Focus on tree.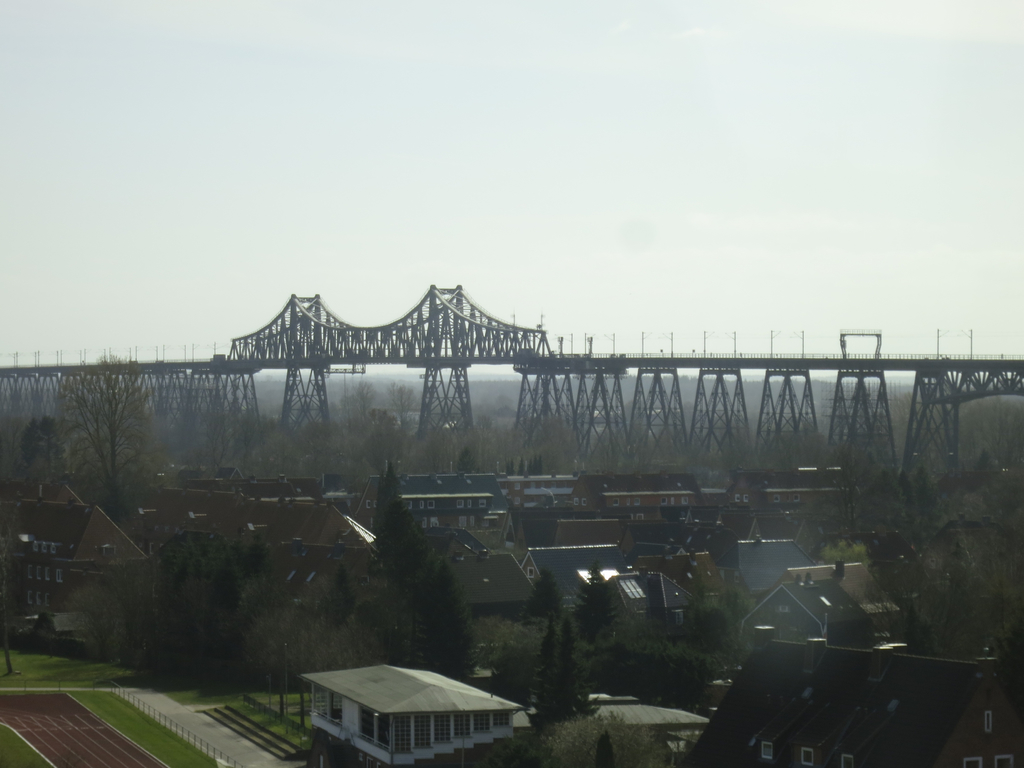
Focused at 863,390,1023,503.
